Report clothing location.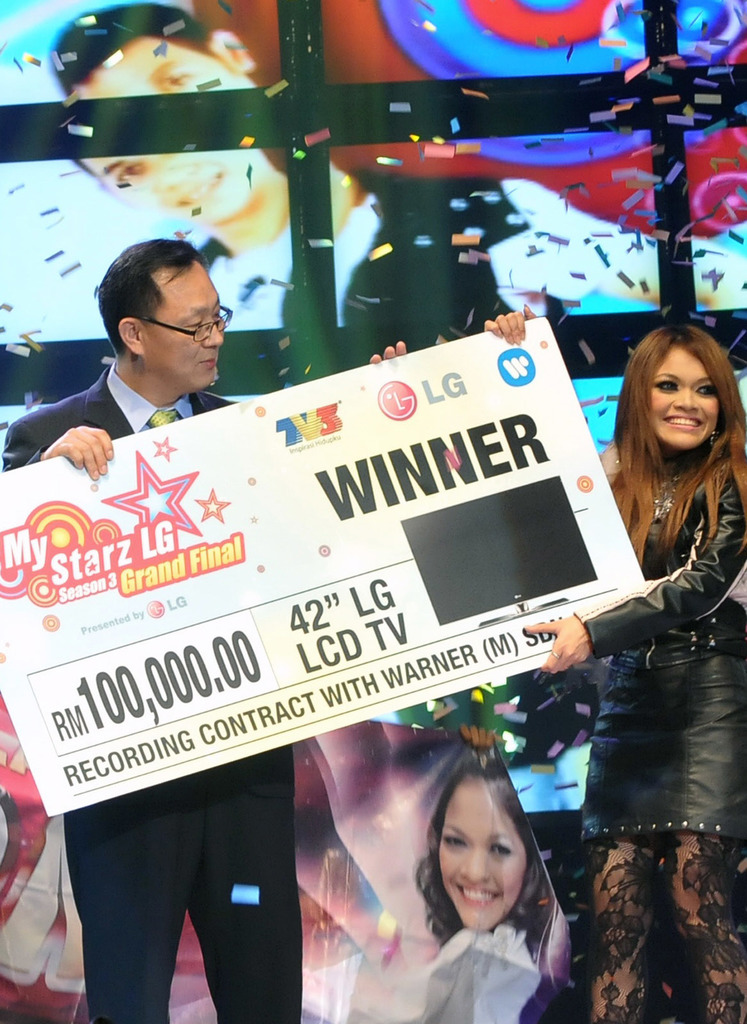
Report: BBox(177, 168, 598, 328).
